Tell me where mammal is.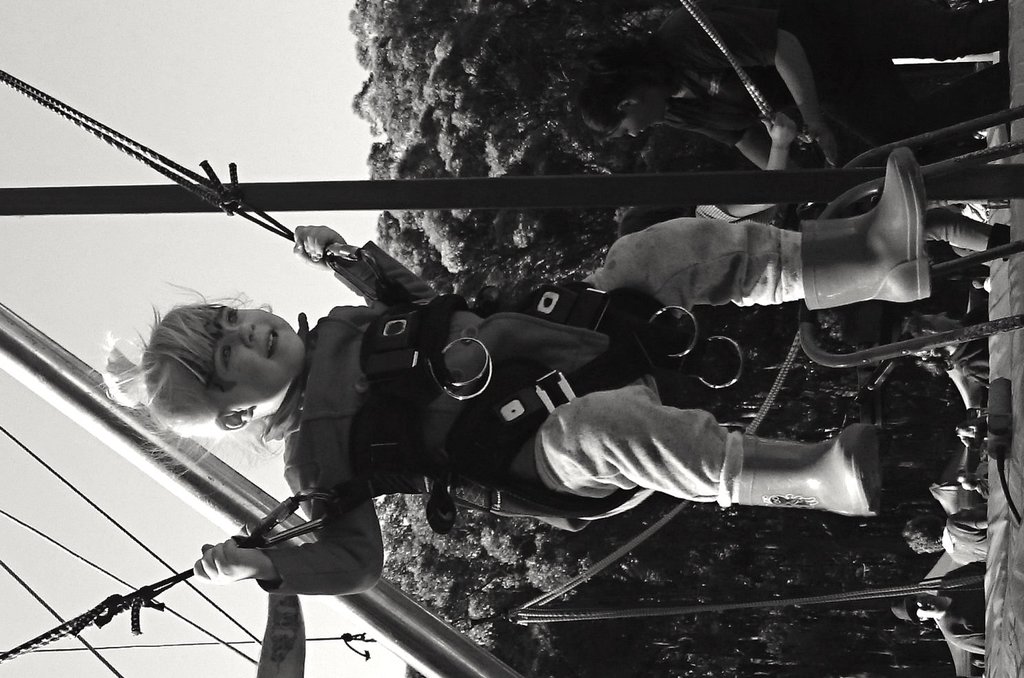
mammal is at [left=907, top=273, right=983, bottom=391].
